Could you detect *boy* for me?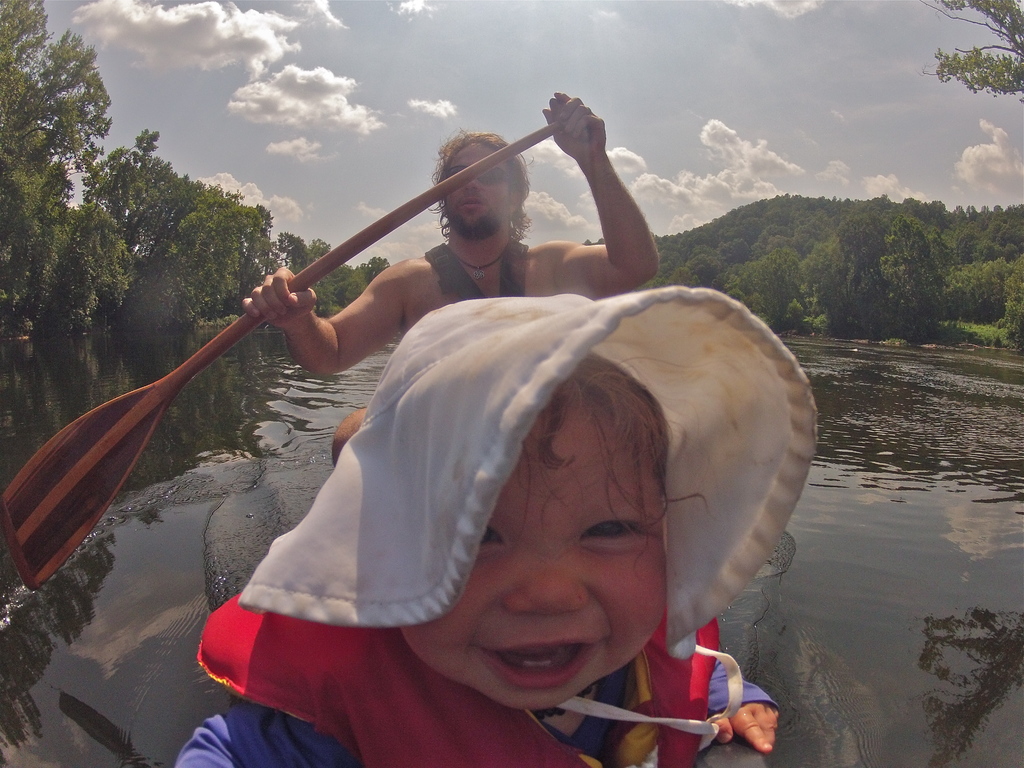
Detection result: <box>174,287,787,767</box>.
